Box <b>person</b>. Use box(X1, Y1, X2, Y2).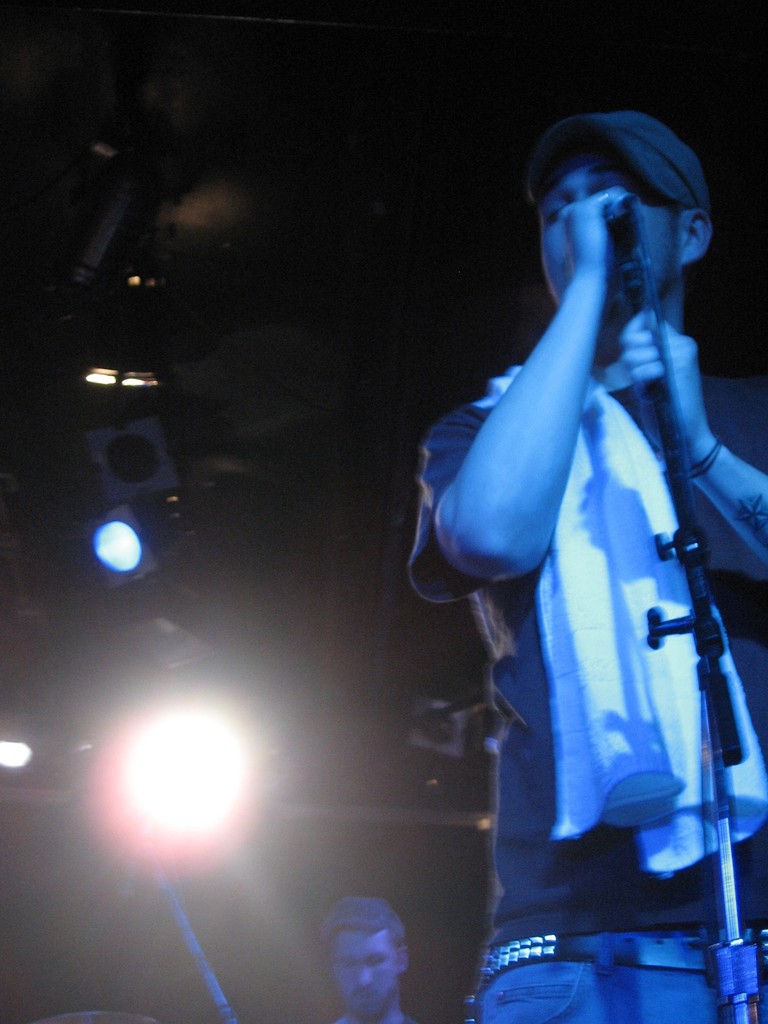
box(392, 68, 767, 984).
